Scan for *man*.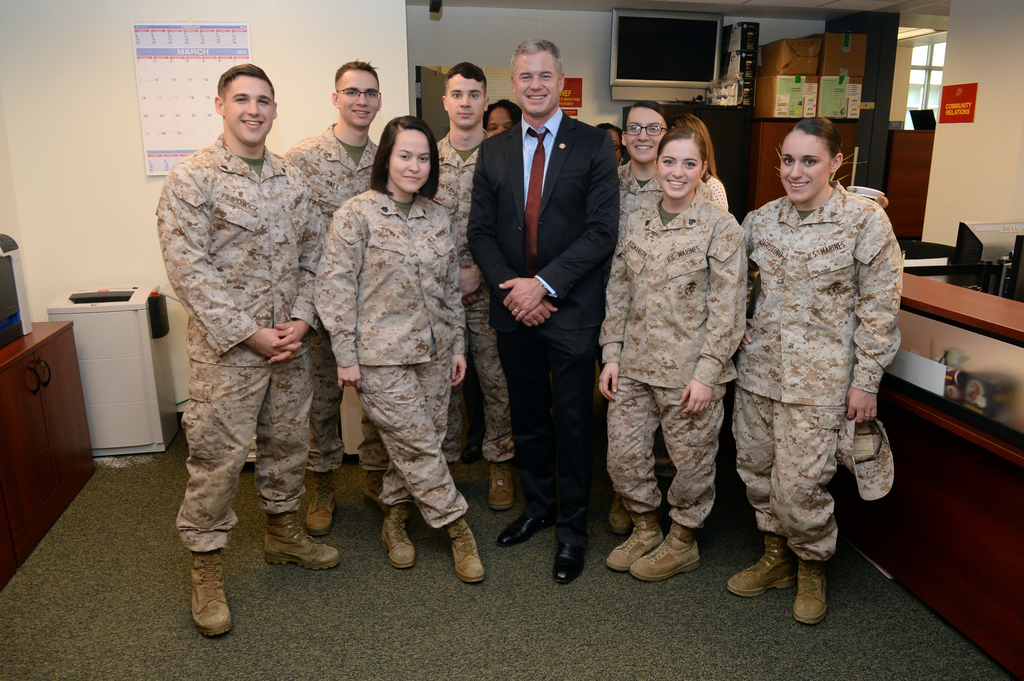
Scan result: 153/62/340/634.
